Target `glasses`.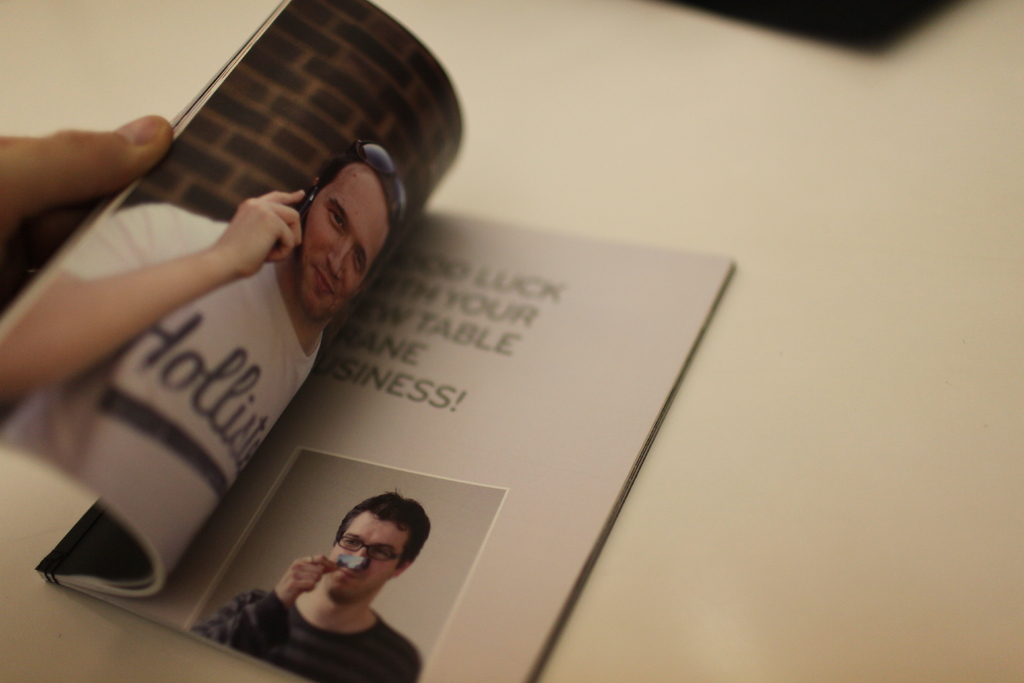
Target region: x1=334 y1=532 x2=405 y2=563.
